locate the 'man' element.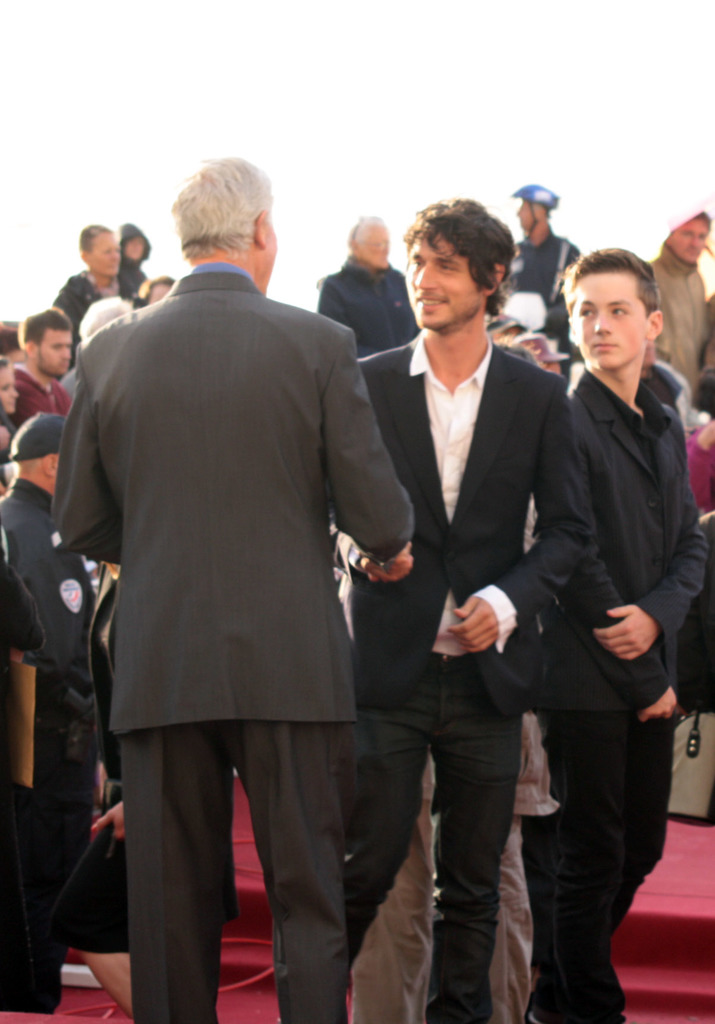
Element bbox: l=18, t=308, r=74, b=424.
